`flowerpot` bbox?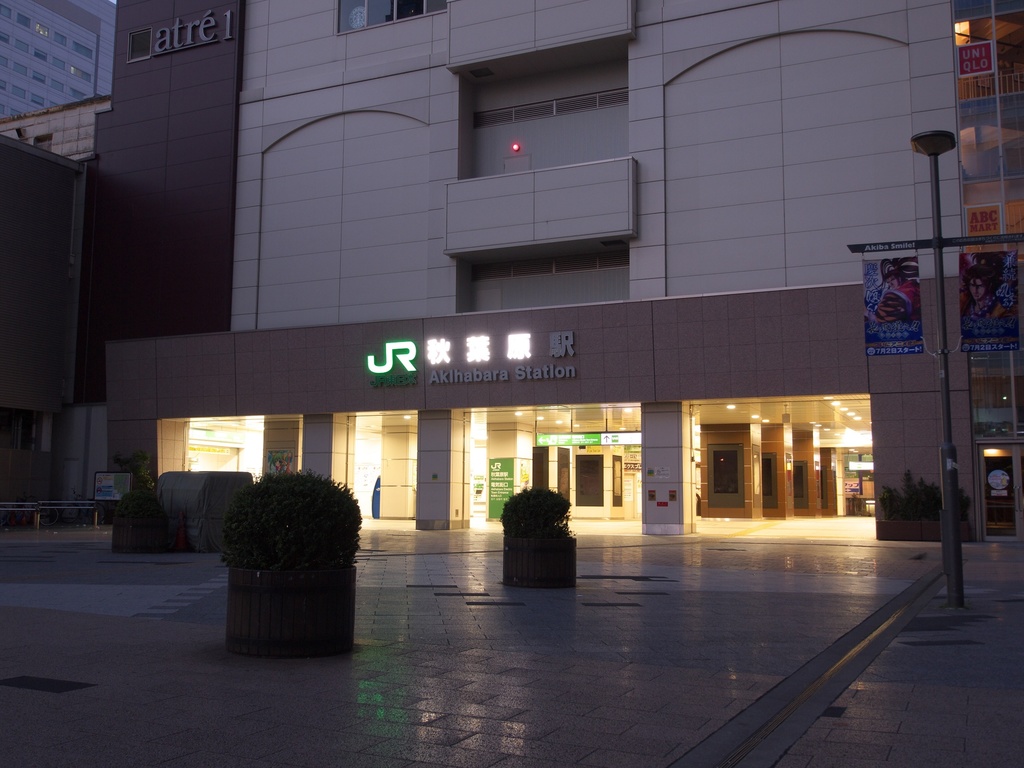
x1=500, y1=533, x2=582, y2=590
